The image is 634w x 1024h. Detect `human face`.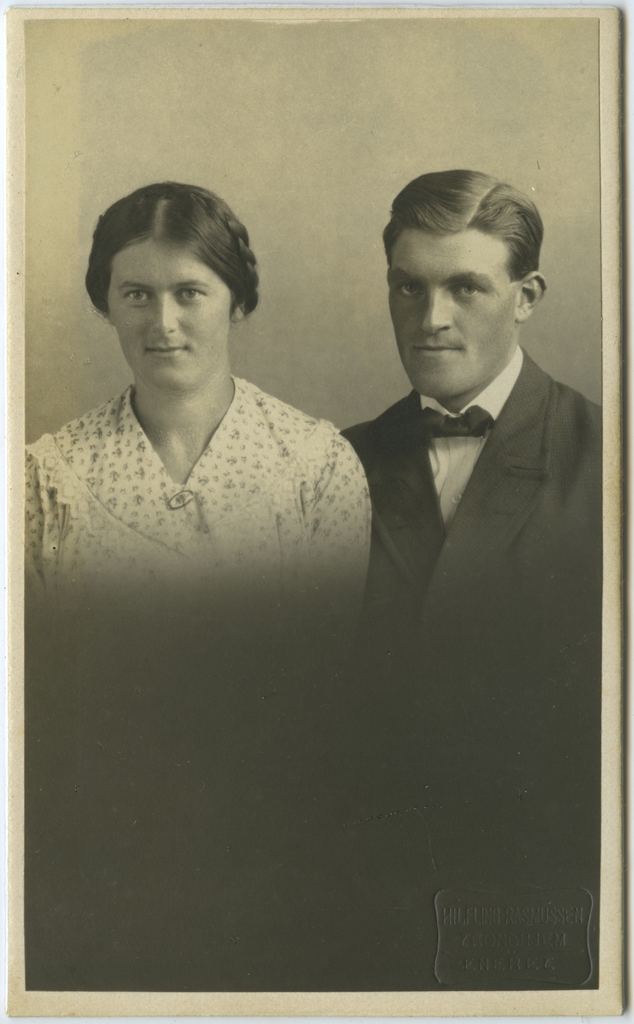
Detection: x1=106, y1=232, x2=231, y2=389.
